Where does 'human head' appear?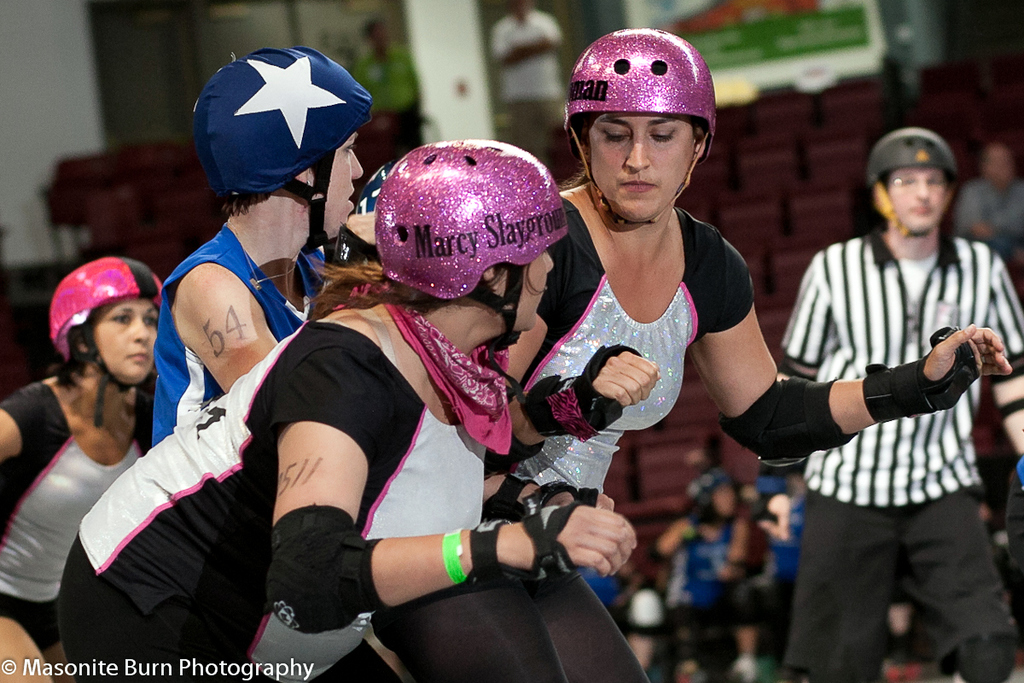
Appears at {"x1": 572, "y1": 26, "x2": 715, "y2": 225}.
